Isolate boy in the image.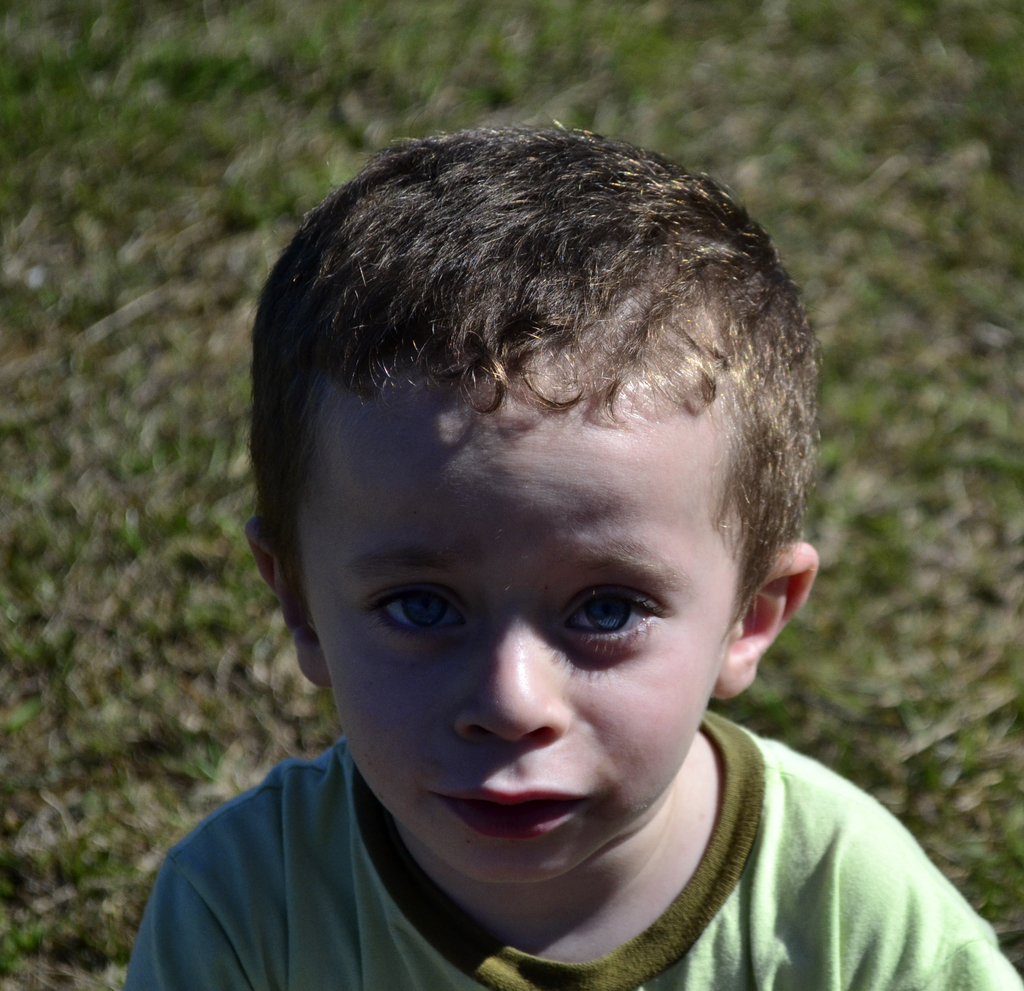
Isolated region: l=116, t=123, r=1023, b=990.
